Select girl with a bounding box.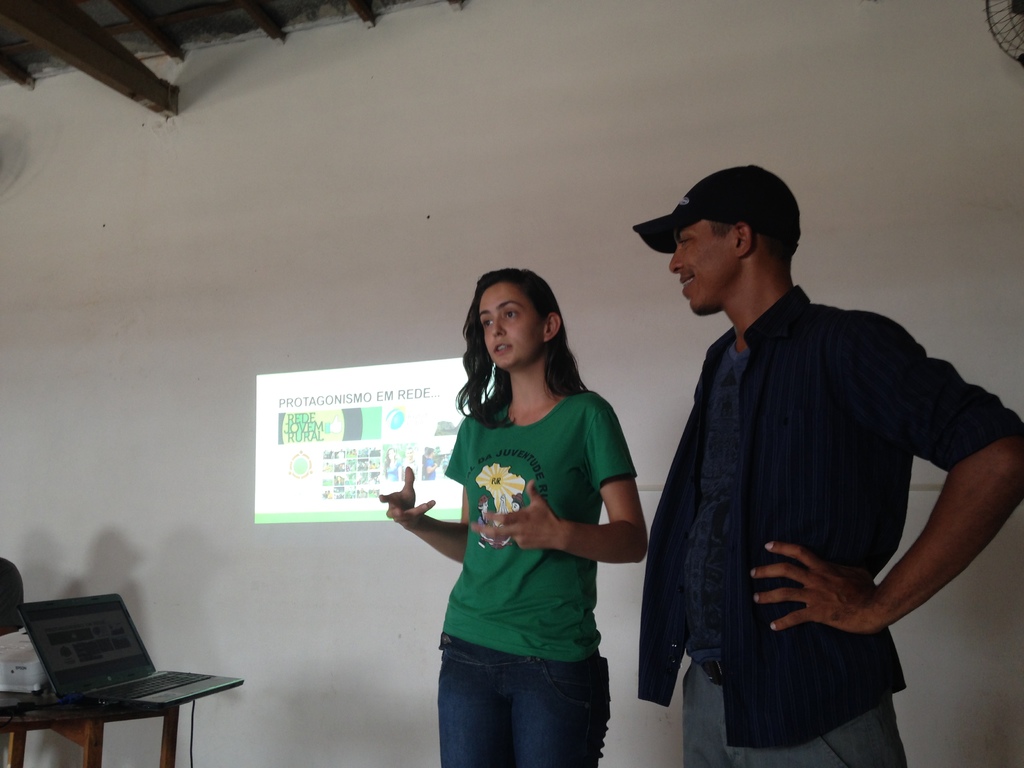
BBox(376, 263, 649, 767).
